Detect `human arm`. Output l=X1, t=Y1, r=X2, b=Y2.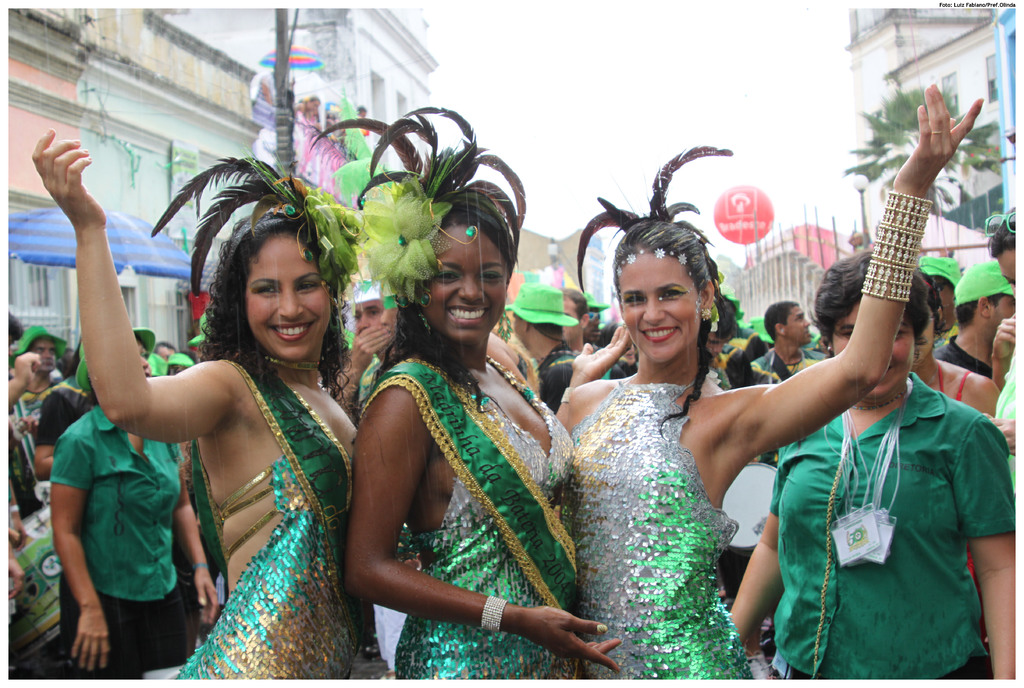
l=991, t=419, r=1020, b=459.
